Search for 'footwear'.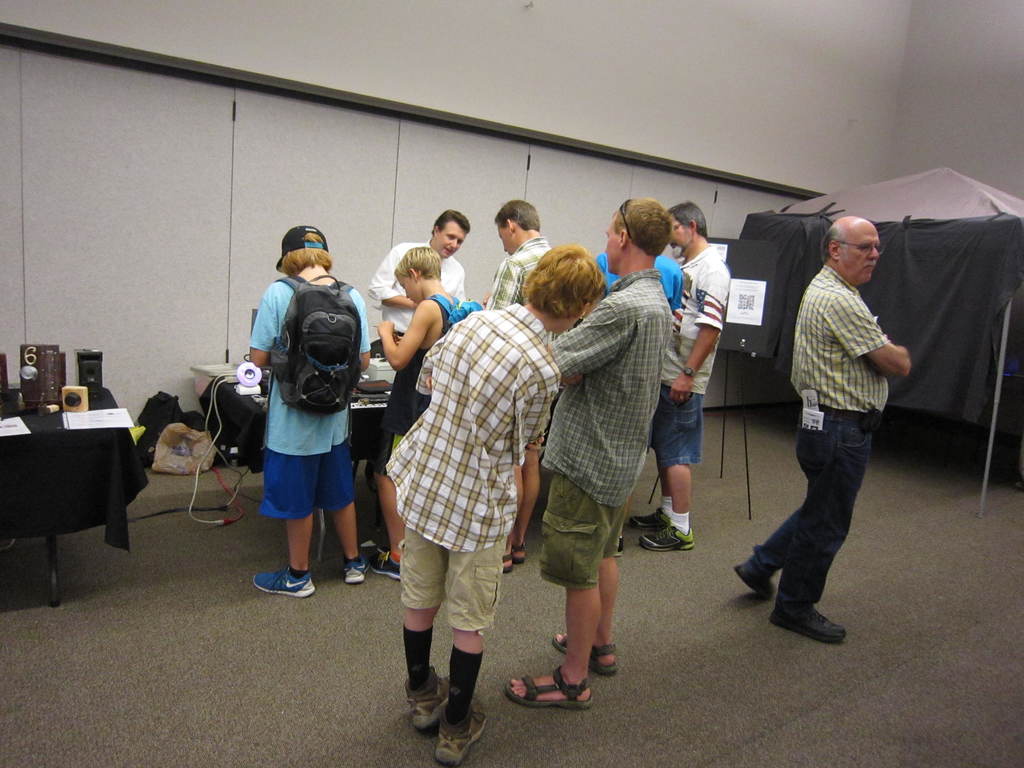
Found at crop(771, 606, 848, 646).
